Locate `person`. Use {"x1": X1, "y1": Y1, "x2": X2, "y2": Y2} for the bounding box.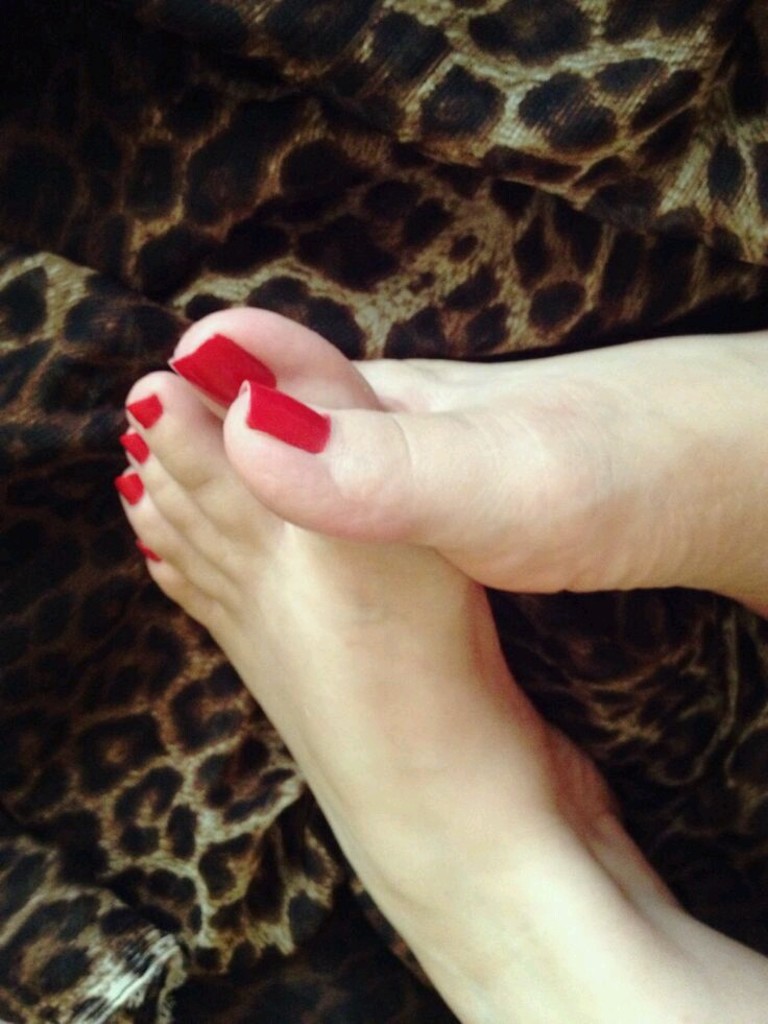
{"x1": 118, "y1": 311, "x2": 765, "y2": 1023}.
